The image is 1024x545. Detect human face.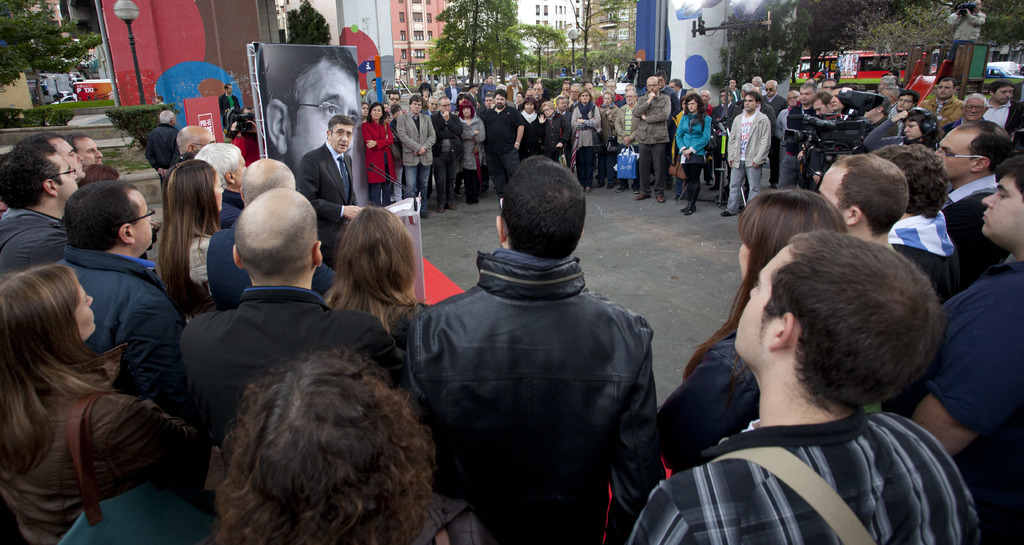
Detection: crop(533, 83, 543, 97).
